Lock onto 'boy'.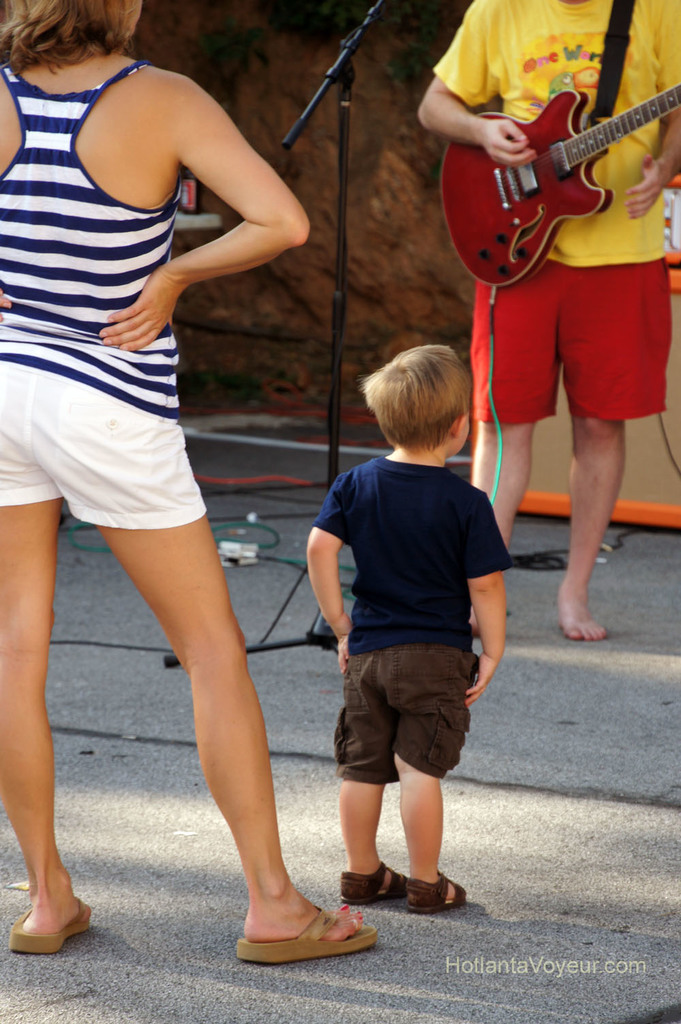
Locked: select_region(279, 343, 523, 927).
